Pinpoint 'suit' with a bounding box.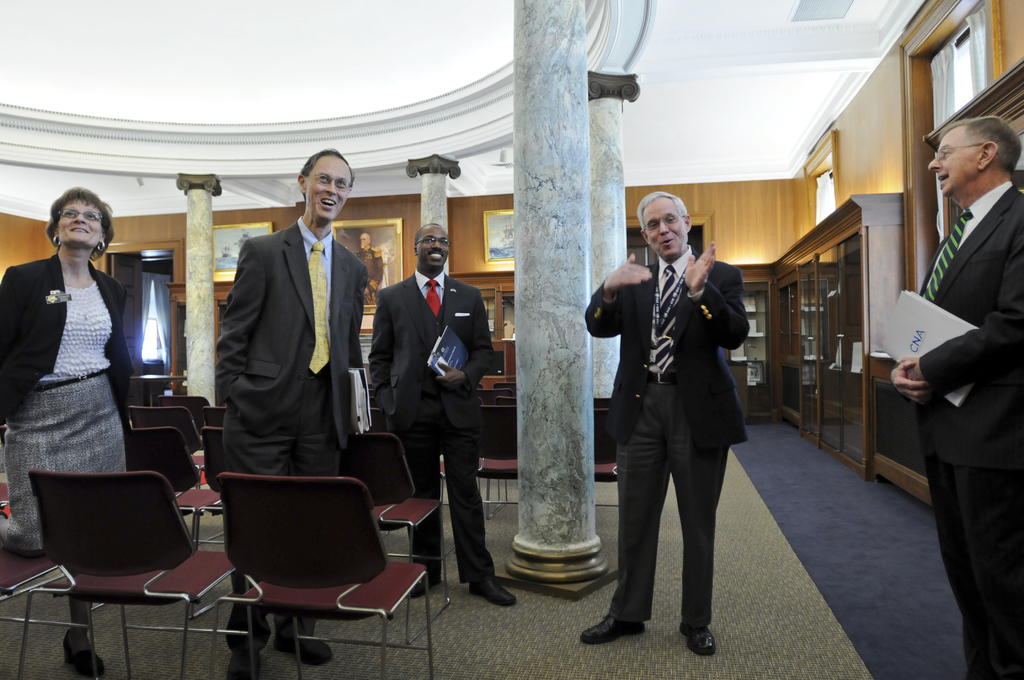
<bbox>365, 271, 497, 591</bbox>.
